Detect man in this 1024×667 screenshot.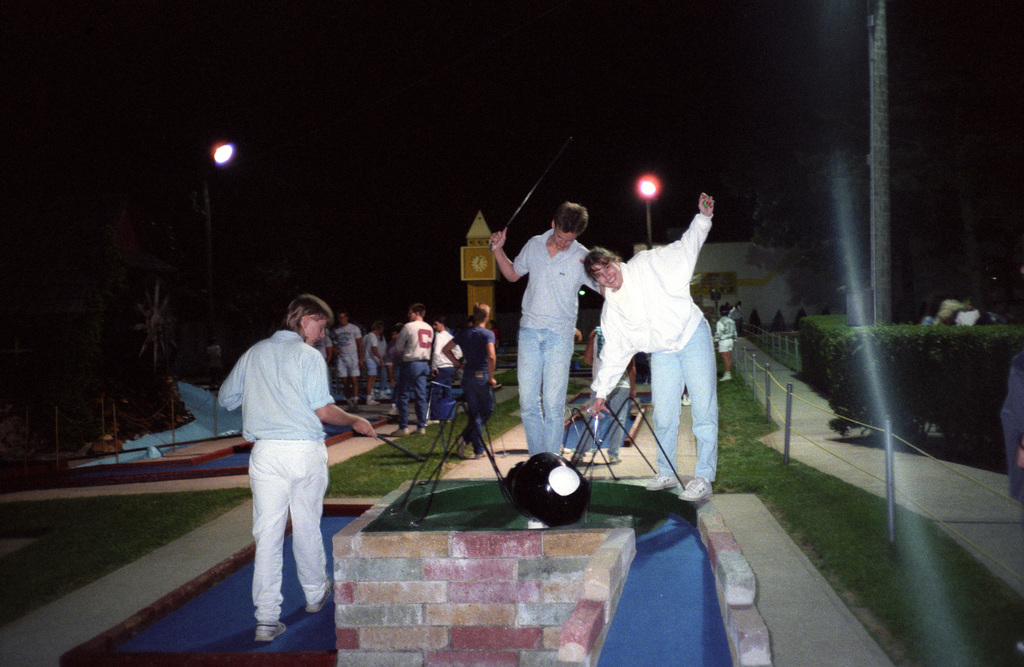
Detection: [444,303,495,461].
